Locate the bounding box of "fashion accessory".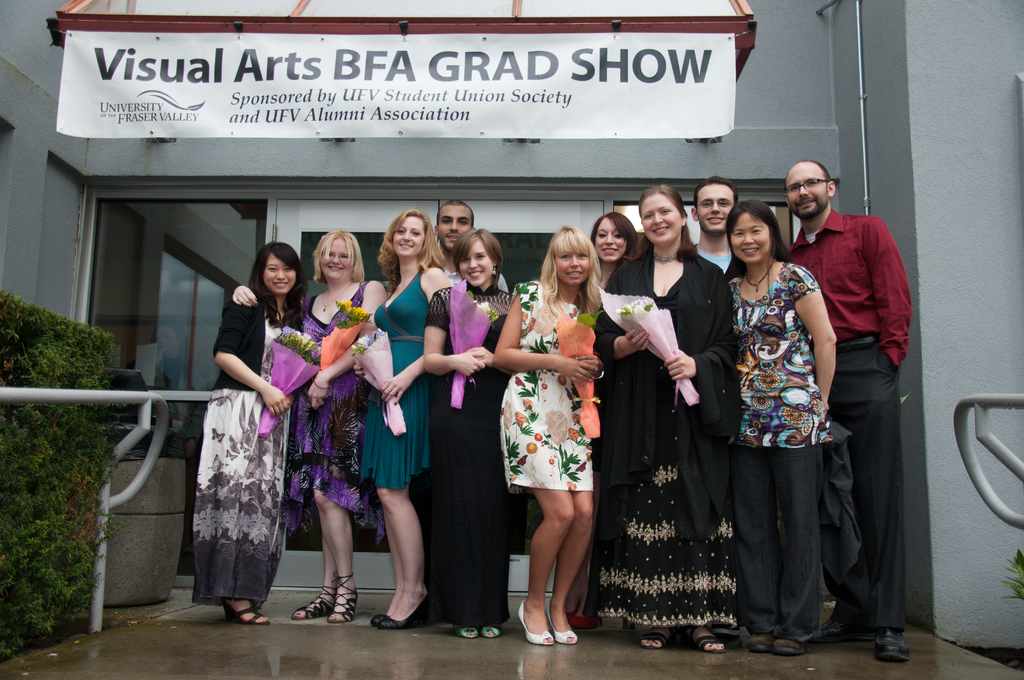
Bounding box: box=[748, 256, 778, 295].
